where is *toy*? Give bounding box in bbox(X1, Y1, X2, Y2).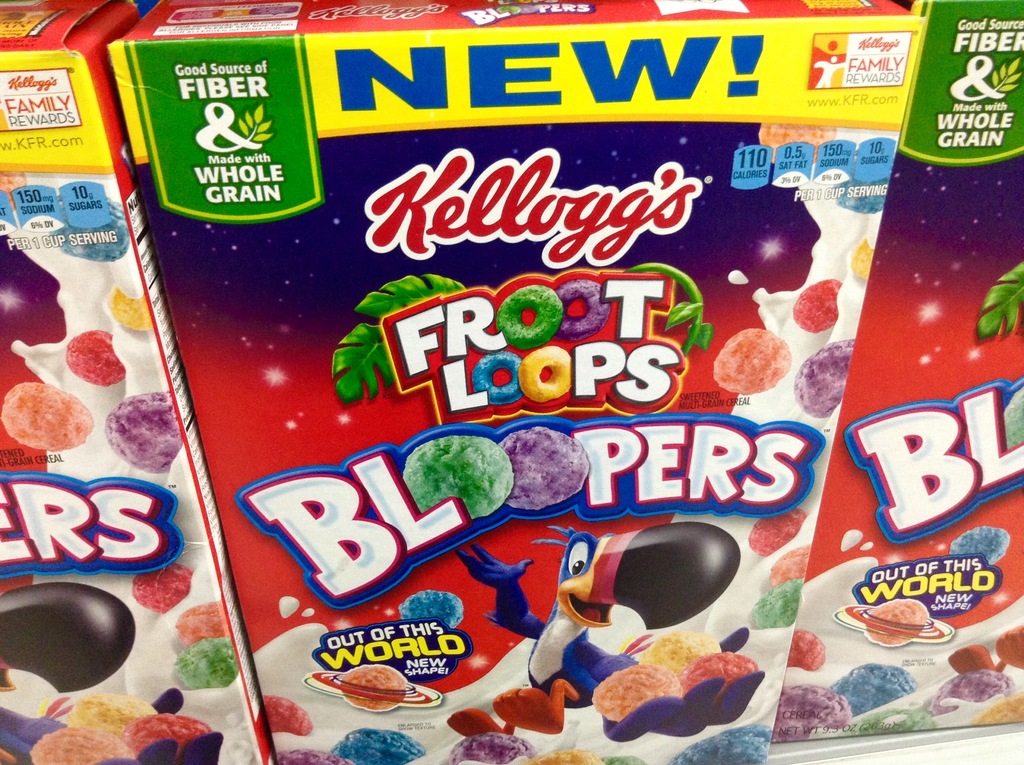
bbox(454, 521, 743, 750).
